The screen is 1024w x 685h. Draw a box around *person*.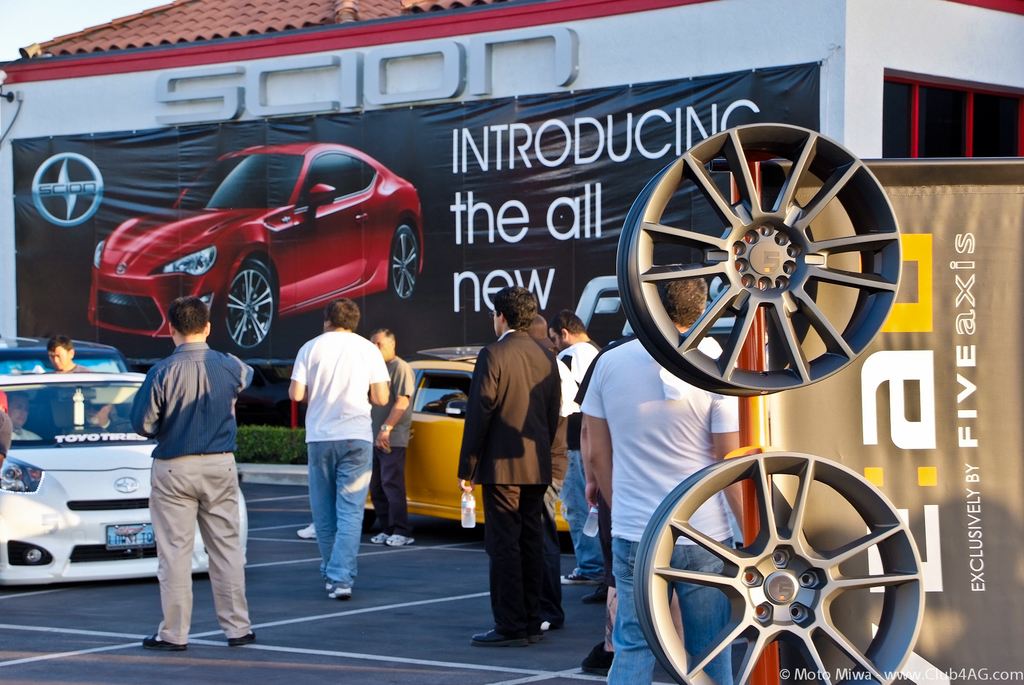
[460,285,558,652].
